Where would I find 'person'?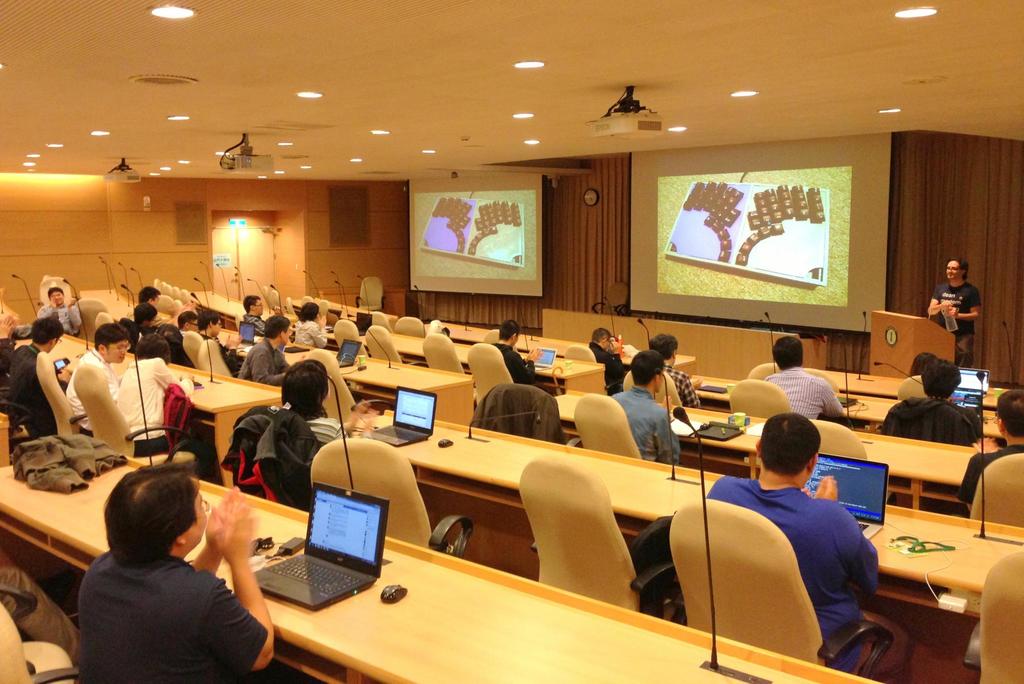
At bbox=[35, 290, 83, 334].
